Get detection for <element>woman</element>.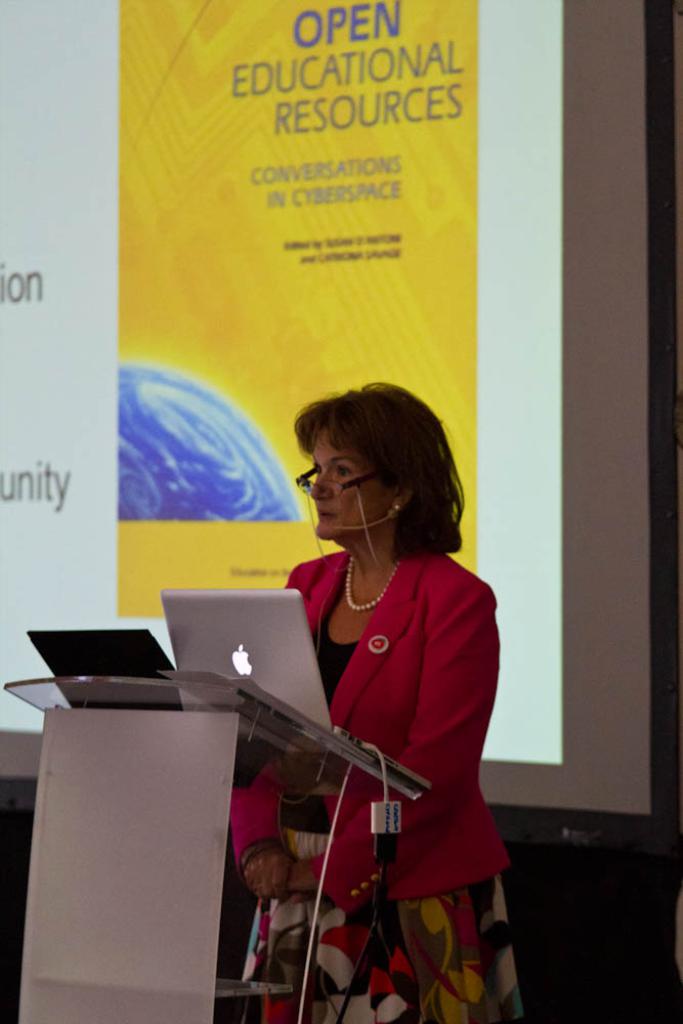
Detection: select_region(240, 360, 515, 999).
